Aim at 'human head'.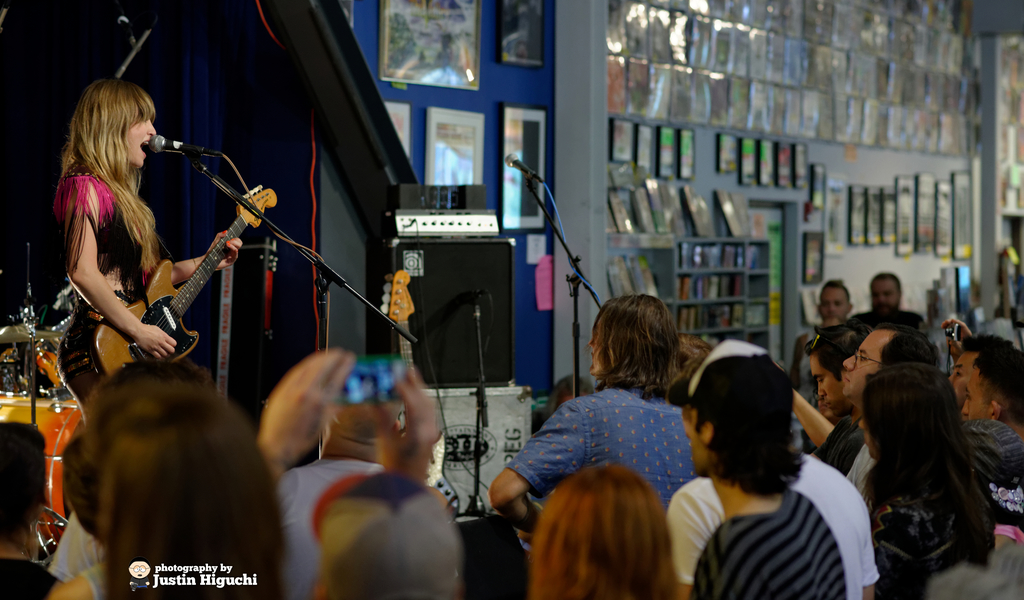
Aimed at <region>84, 355, 211, 478</region>.
